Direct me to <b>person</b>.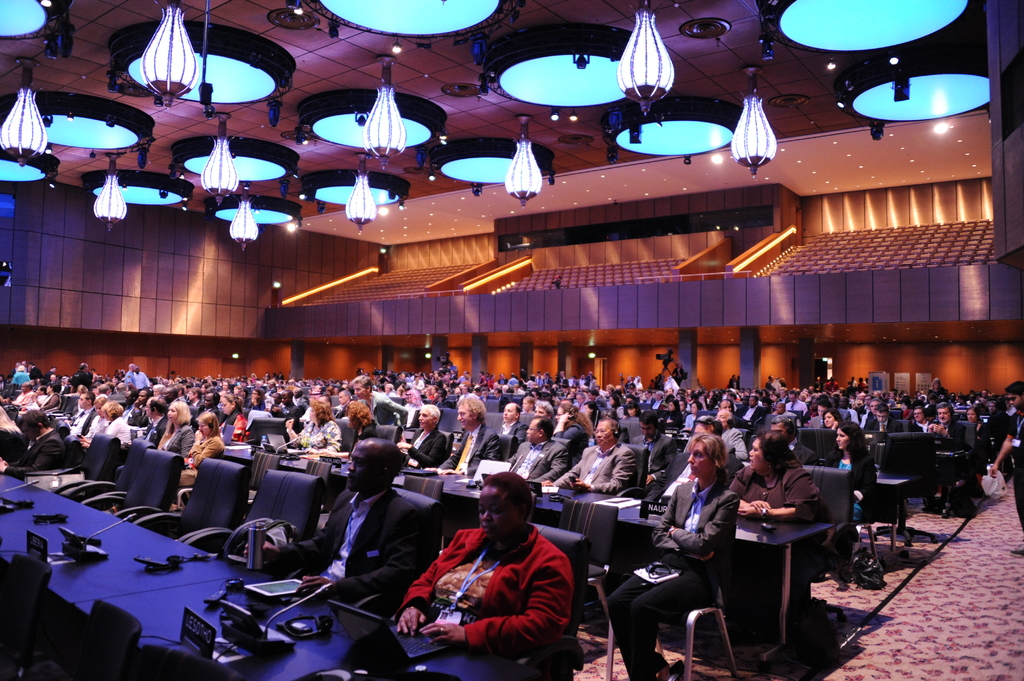
Direction: 124, 390, 134, 416.
